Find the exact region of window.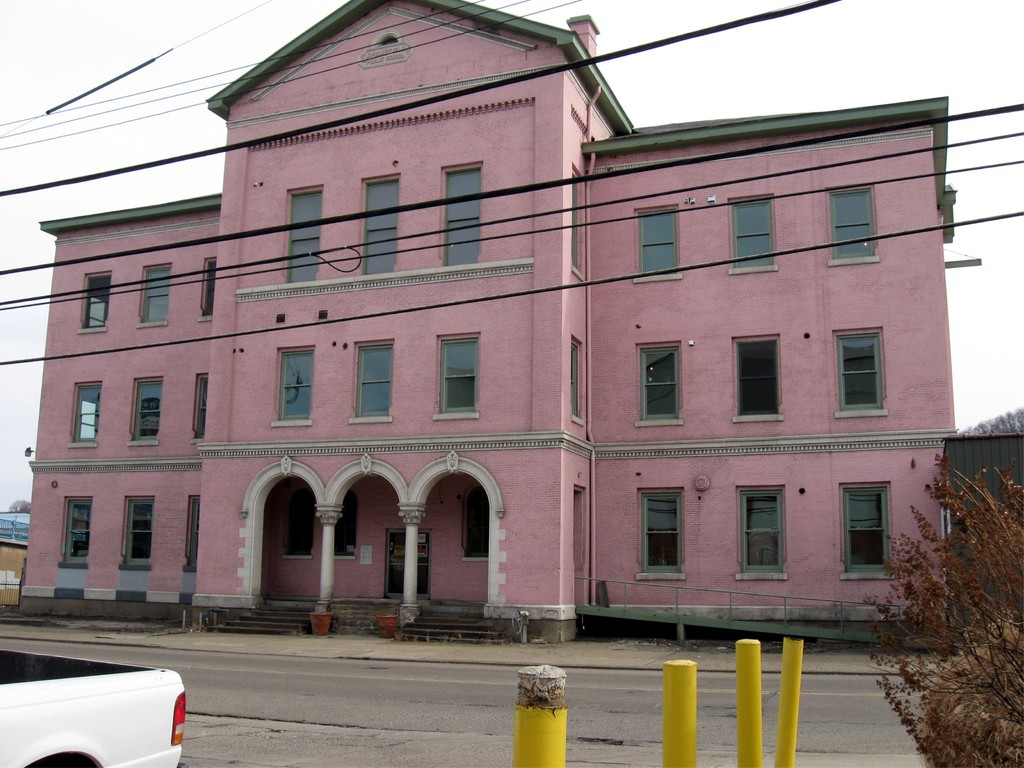
Exact region: locate(642, 490, 680, 575).
